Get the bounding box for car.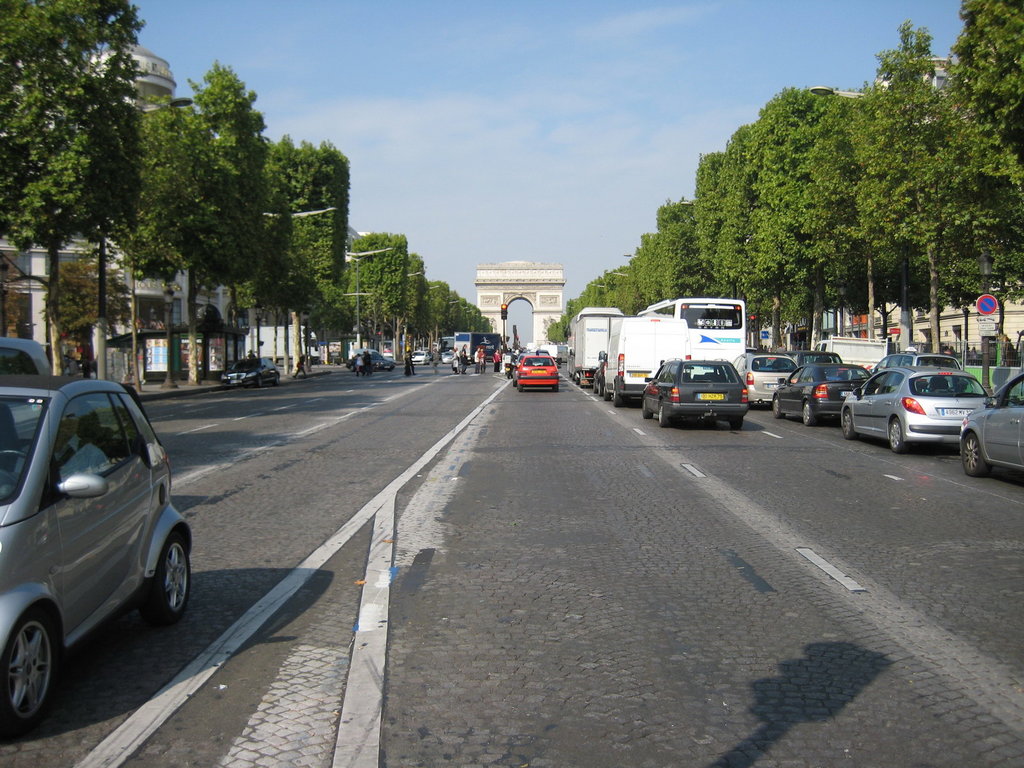
pyautogui.locateOnScreen(410, 351, 428, 365).
